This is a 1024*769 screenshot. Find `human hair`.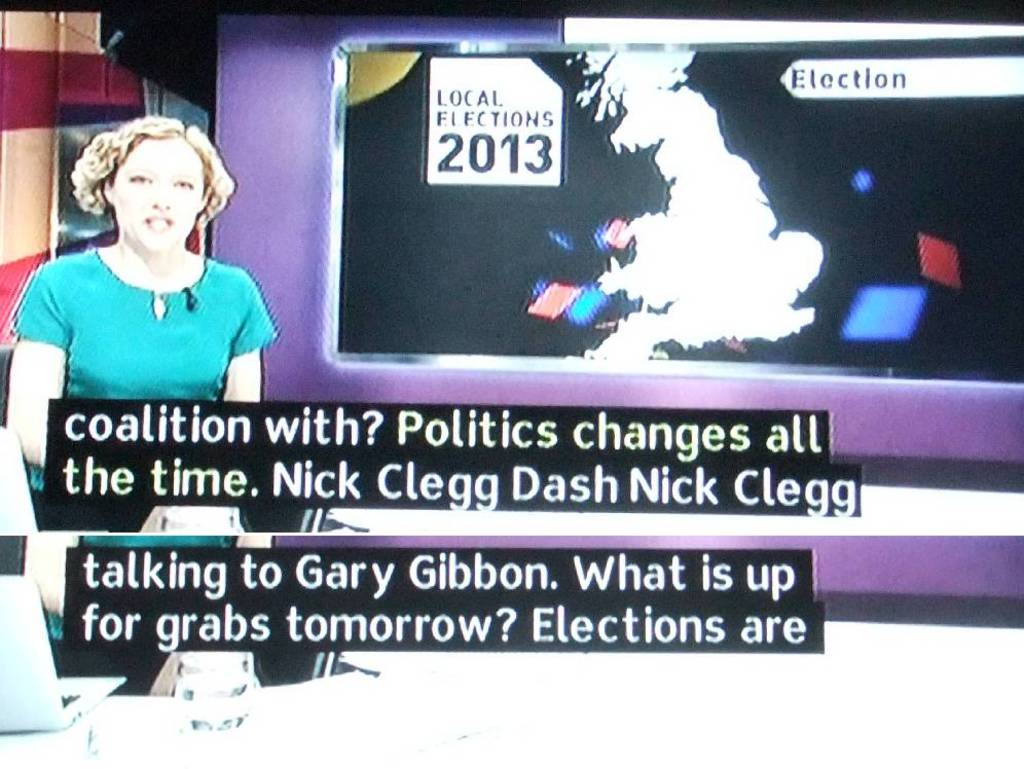
Bounding box: (left=63, top=103, right=223, bottom=249).
